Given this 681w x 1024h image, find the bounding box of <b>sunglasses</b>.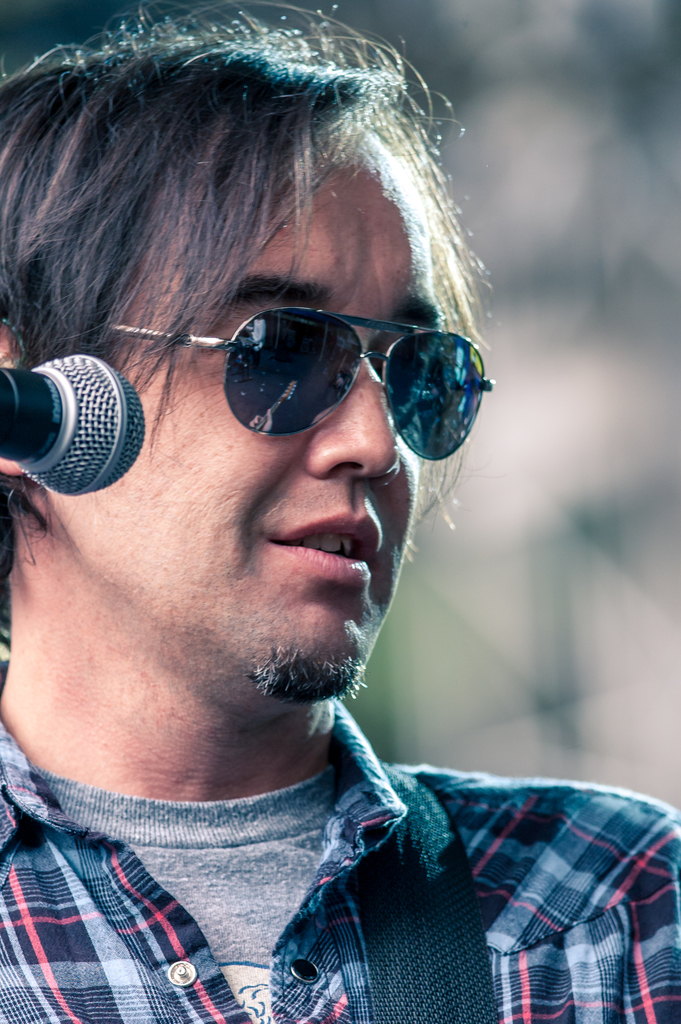
BBox(122, 307, 494, 461).
